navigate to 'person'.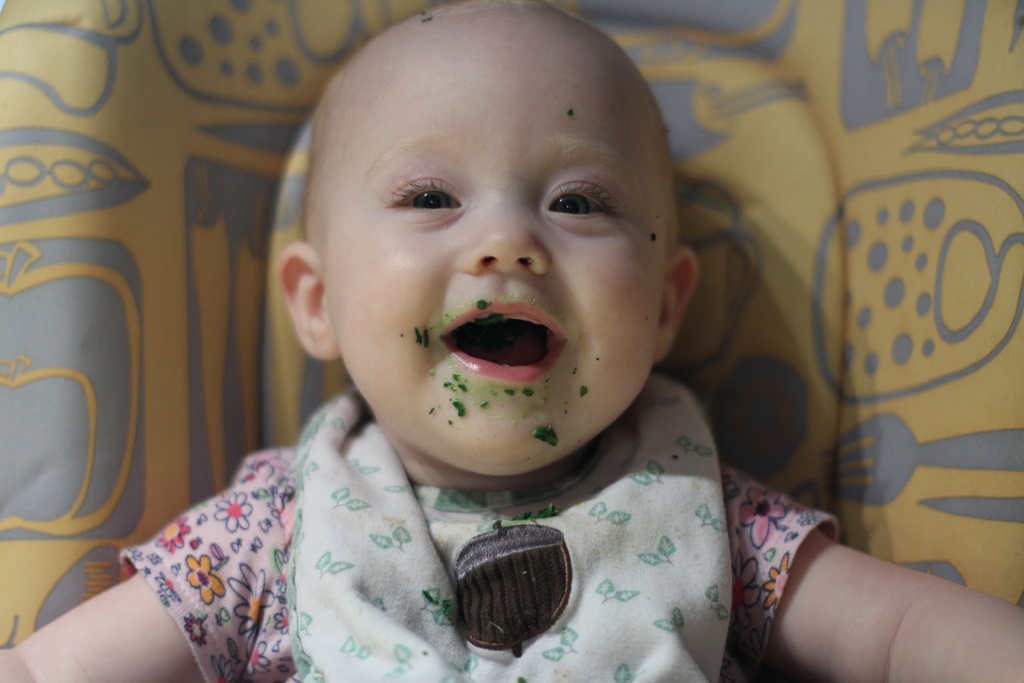
Navigation target: box=[0, 0, 1023, 682].
